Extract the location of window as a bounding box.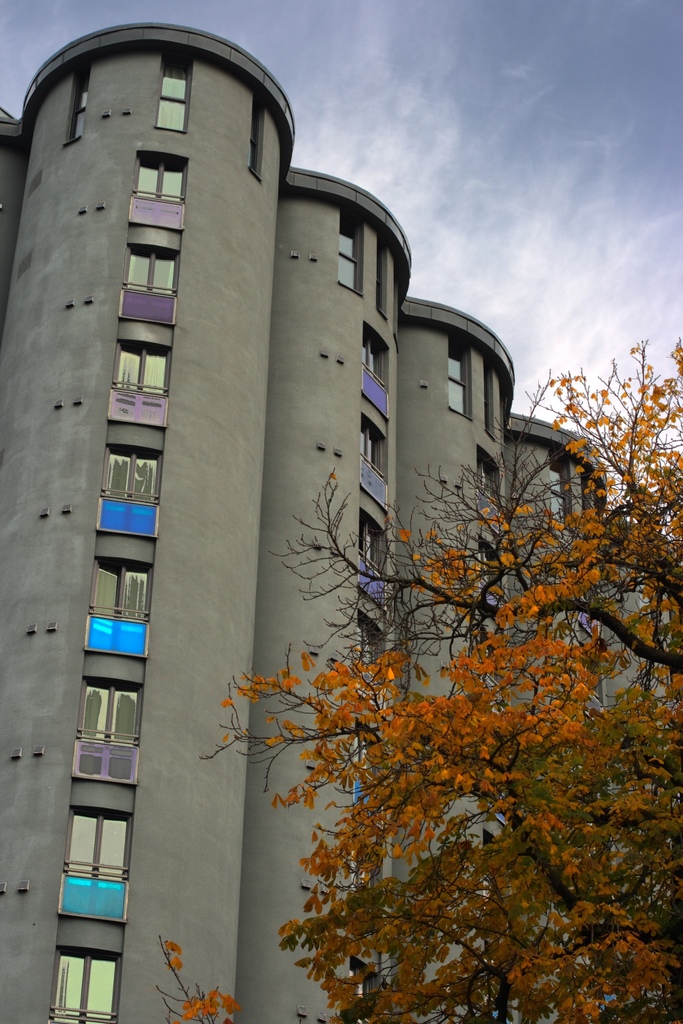
548 460 573 522.
